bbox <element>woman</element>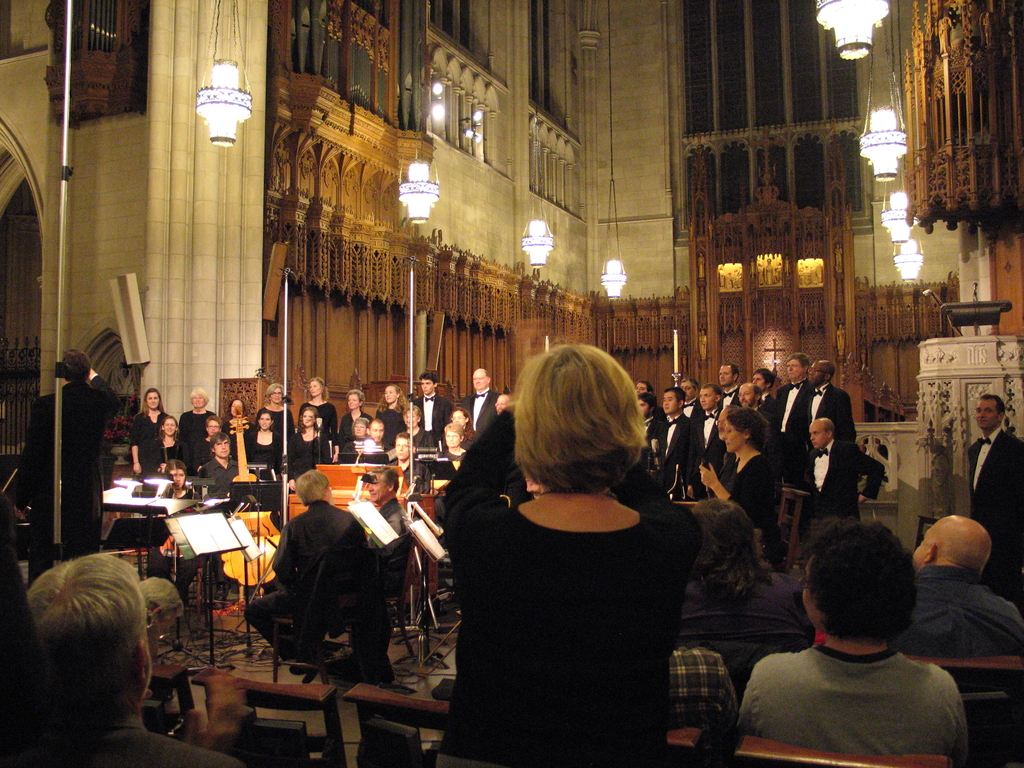
(334, 385, 372, 452)
